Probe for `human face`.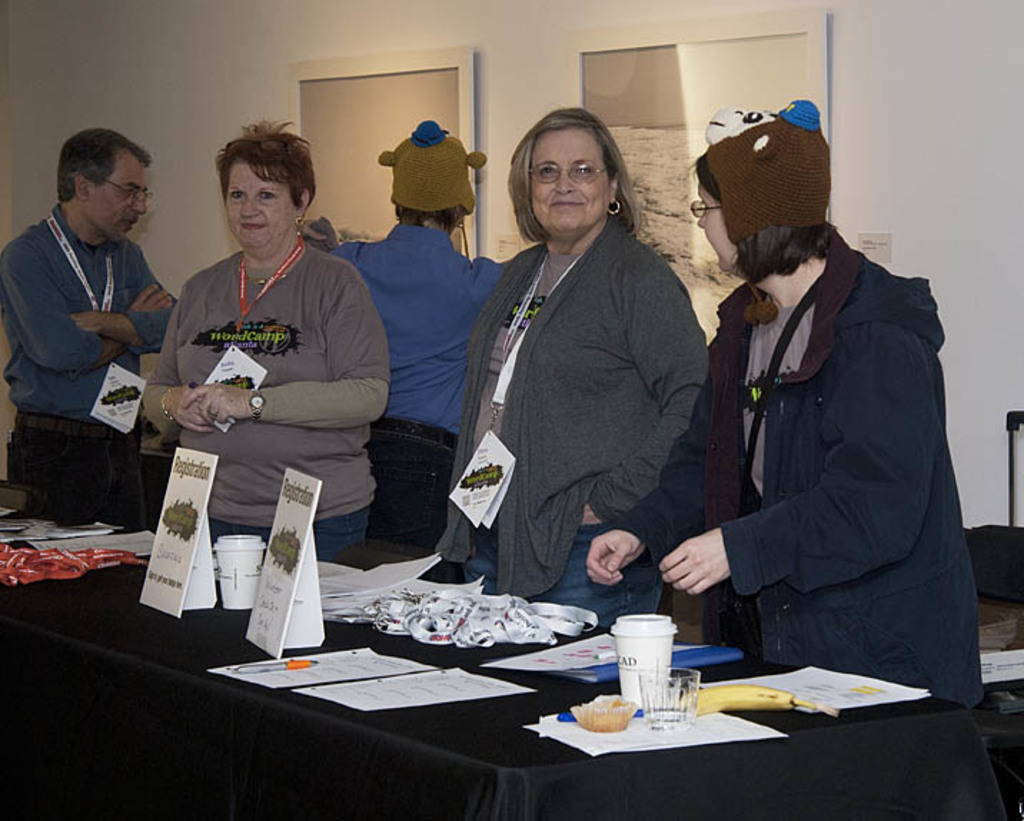
Probe result: (695,186,734,269).
